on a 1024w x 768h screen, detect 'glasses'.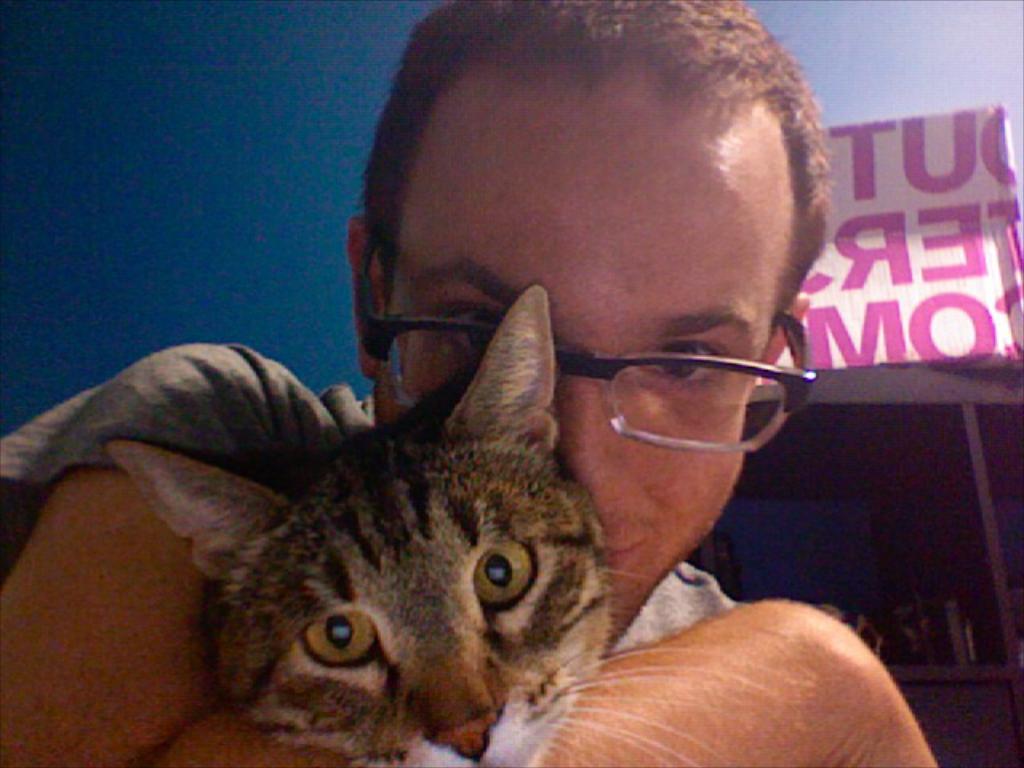
<bbox>347, 242, 821, 450</bbox>.
